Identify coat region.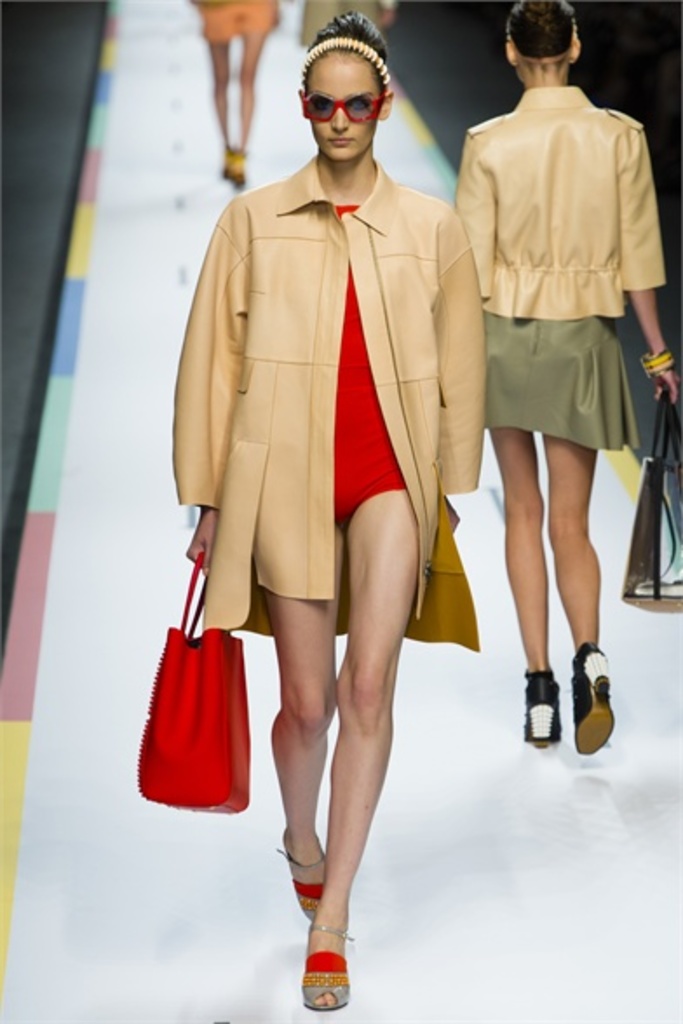
Region: <bbox>467, 85, 666, 326</bbox>.
